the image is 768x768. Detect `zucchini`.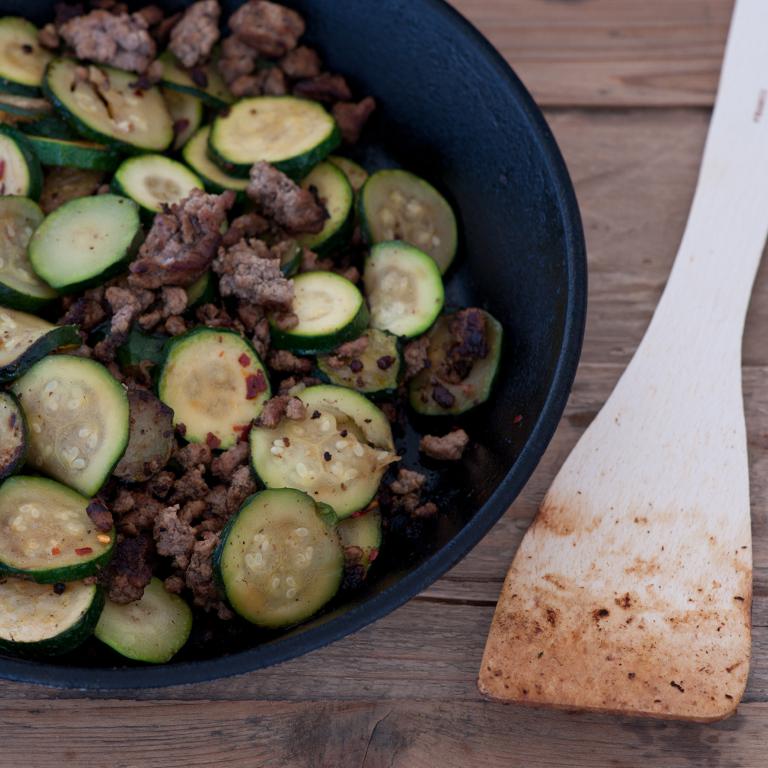
Detection: [88, 574, 192, 665].
